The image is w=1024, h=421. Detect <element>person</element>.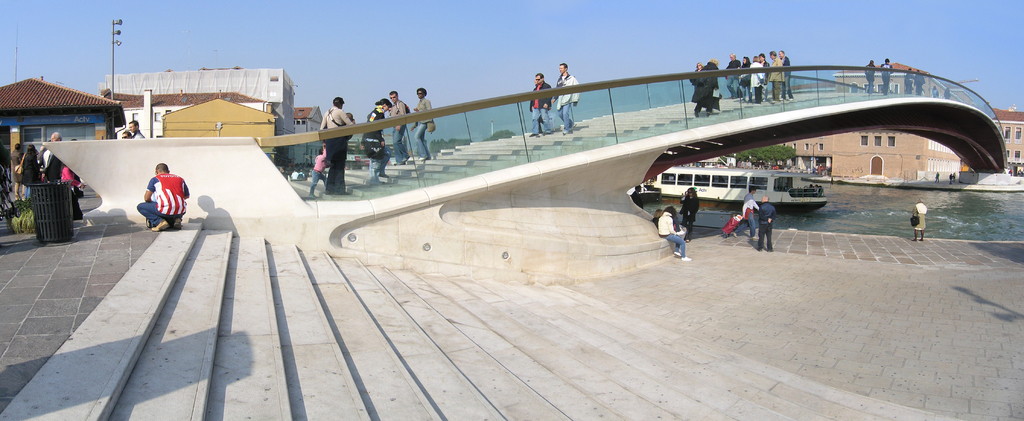
Detection: x1=18 y1=145 x2=40 y2=188.
